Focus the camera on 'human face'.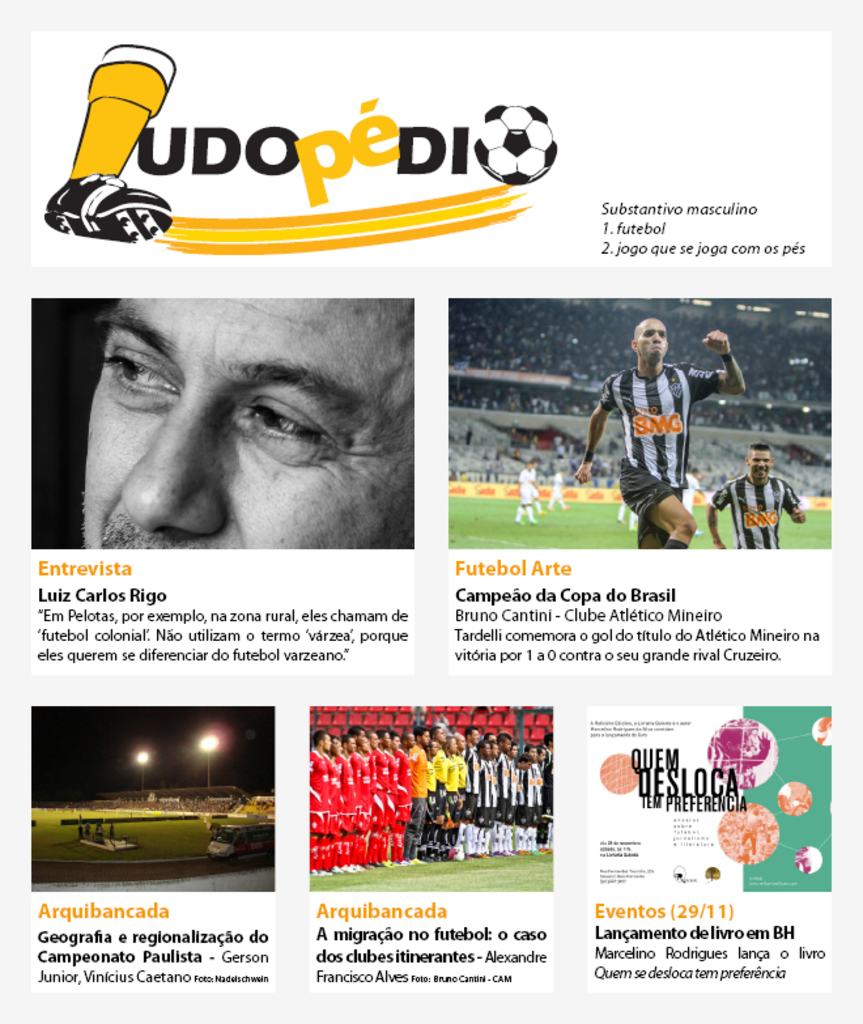
Focus region: (x1=747, y1=449, x2=770, y2=479).
